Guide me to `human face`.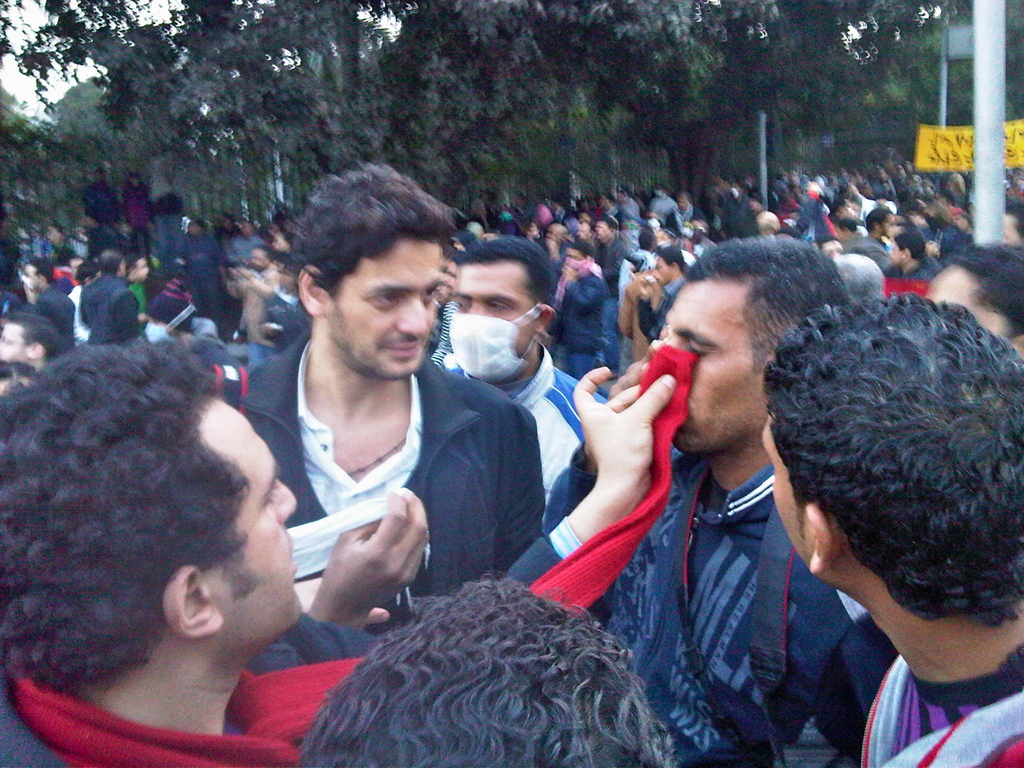
Guidance: l=659, t=283, r=768, b=464.
